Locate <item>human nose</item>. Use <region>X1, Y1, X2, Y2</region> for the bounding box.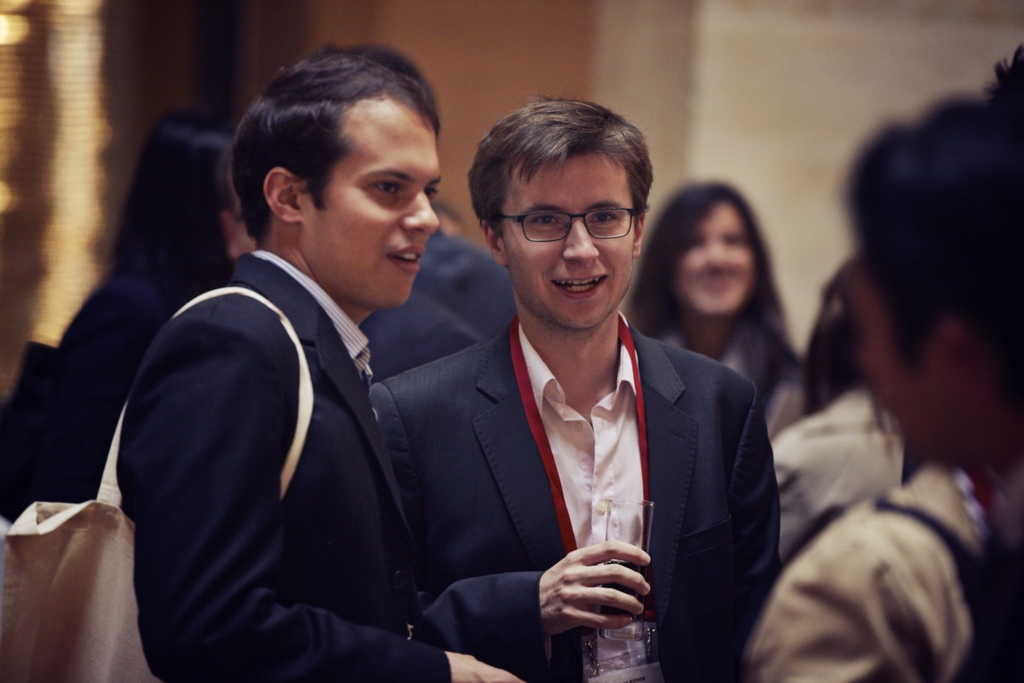
<region>563, 217, 597, 265</region>.
